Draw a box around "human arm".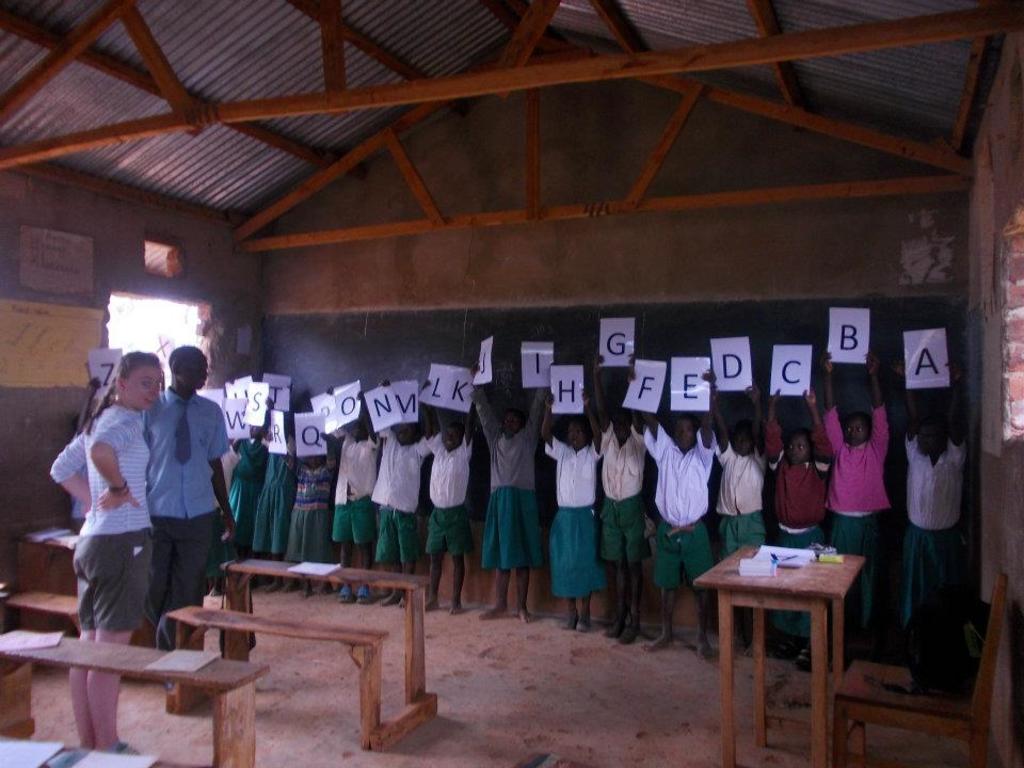
x1=944 y1=359 x2=978 y2=471.
